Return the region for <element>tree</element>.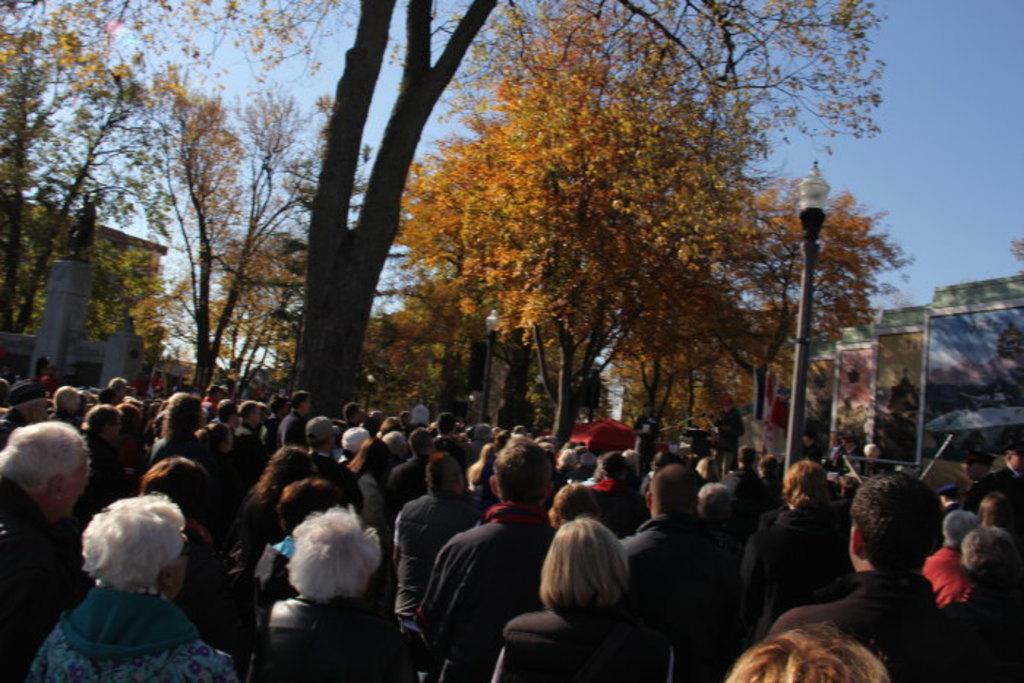
bbox(193, 219, 313, 411).
